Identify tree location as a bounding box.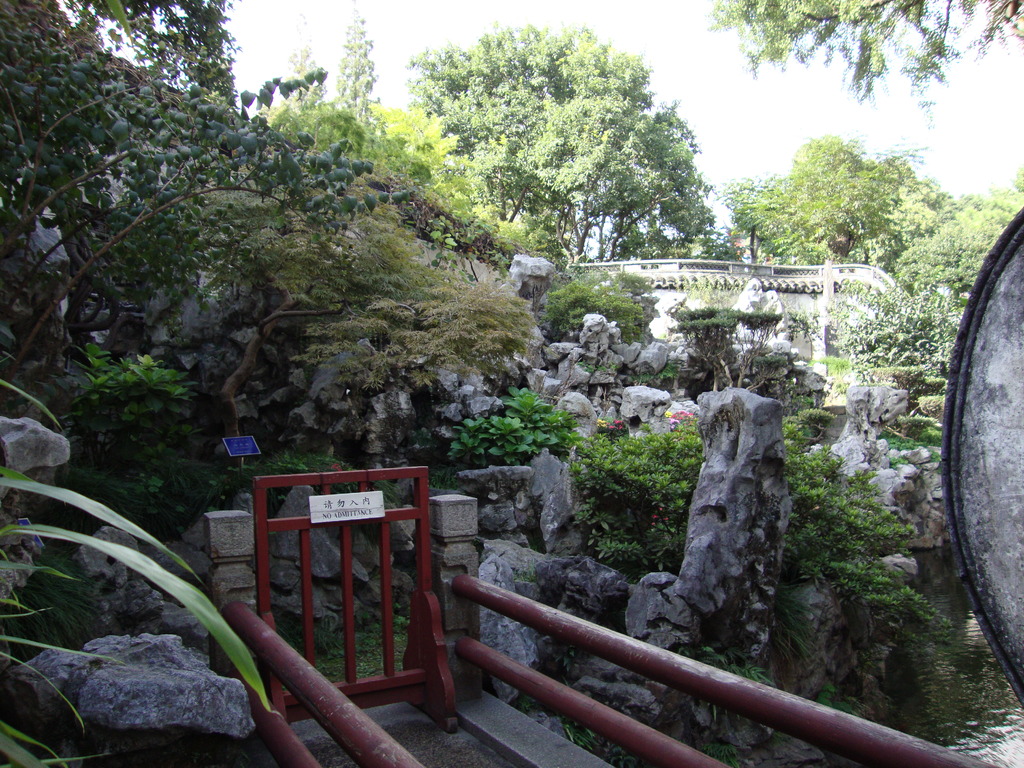
bbox=[278, 86, 483, 223].
